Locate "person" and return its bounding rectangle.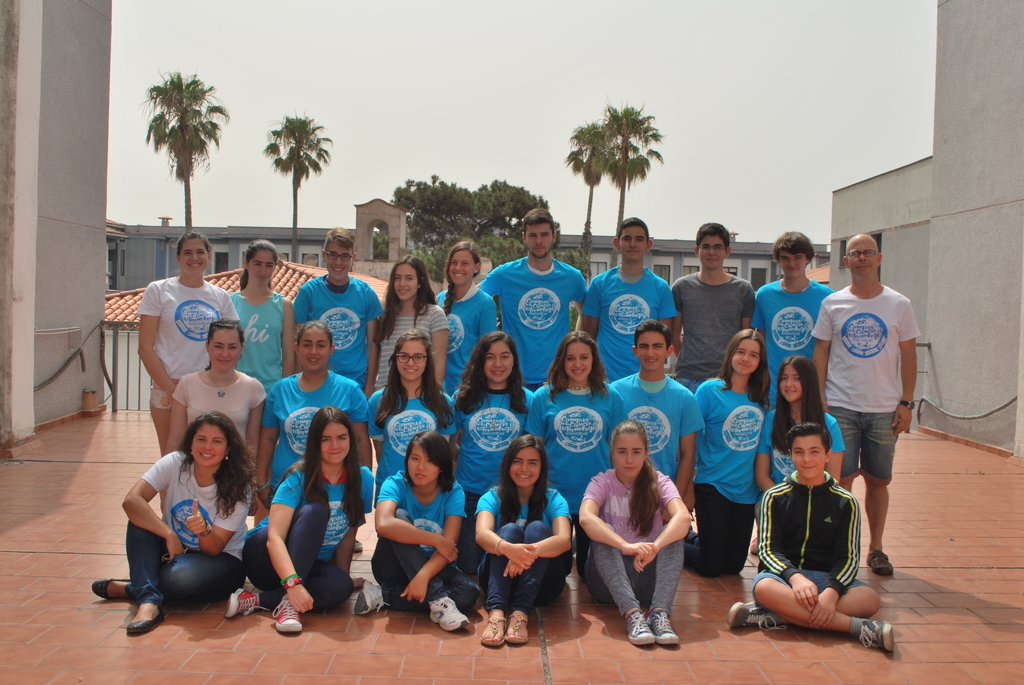
(758,351,845,520).
